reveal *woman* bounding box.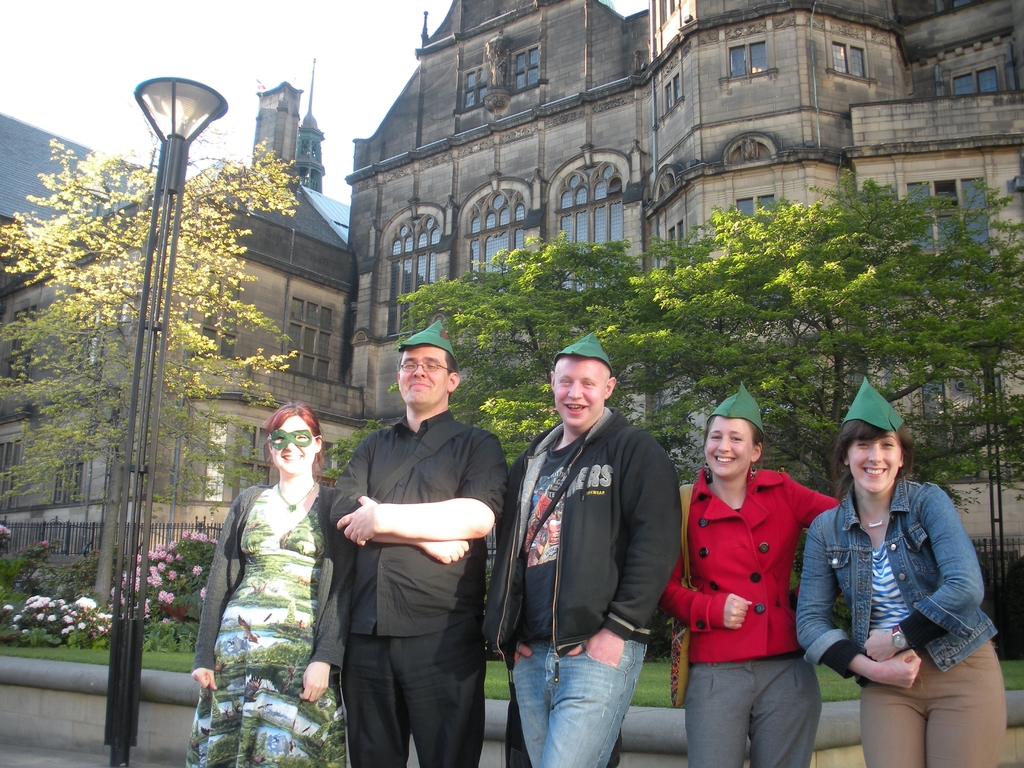
Revealed: 189:379:346:755.
